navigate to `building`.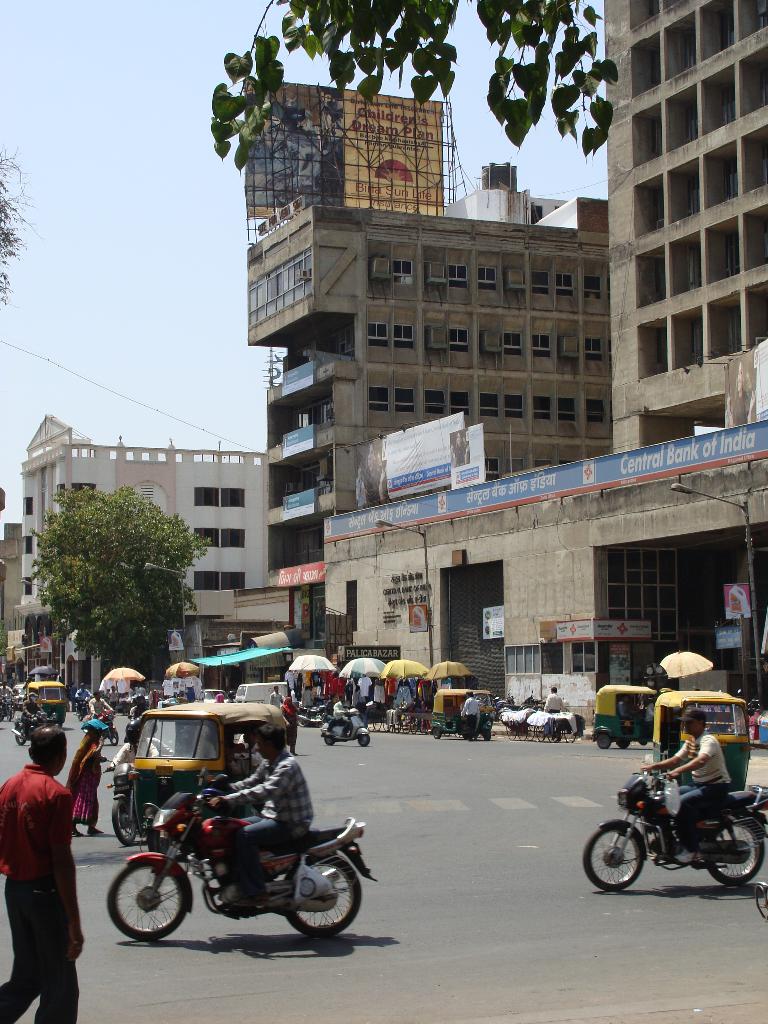
Navigation target: rect(21, 410, 268, 662).
